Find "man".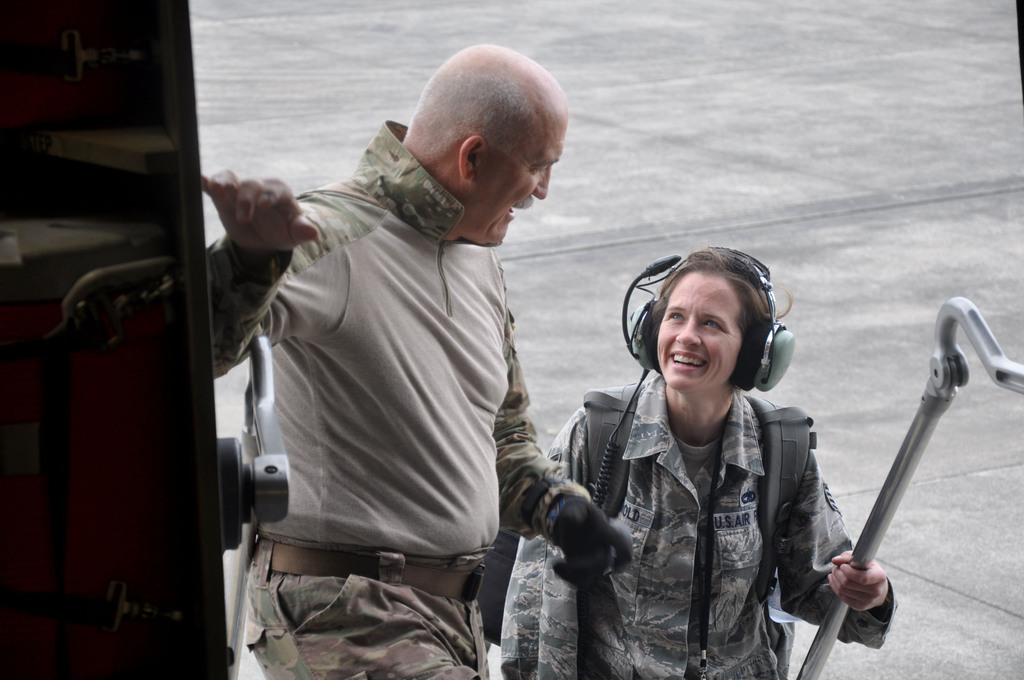
[left=225, top=16, right=591, bottom=666].
